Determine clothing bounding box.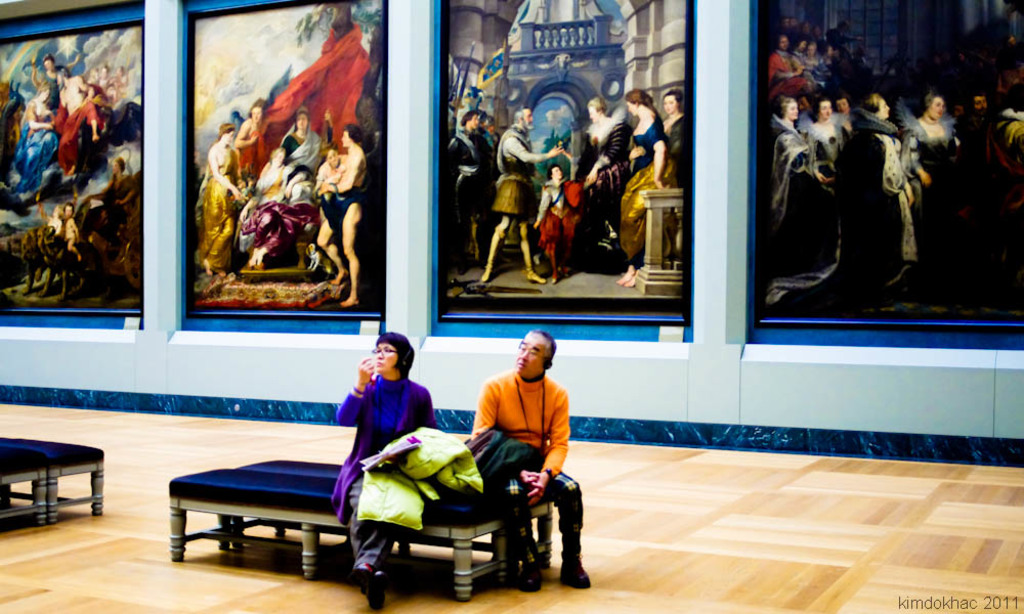
Determined: x1=284 y1=126 x2=328 y2=183.
